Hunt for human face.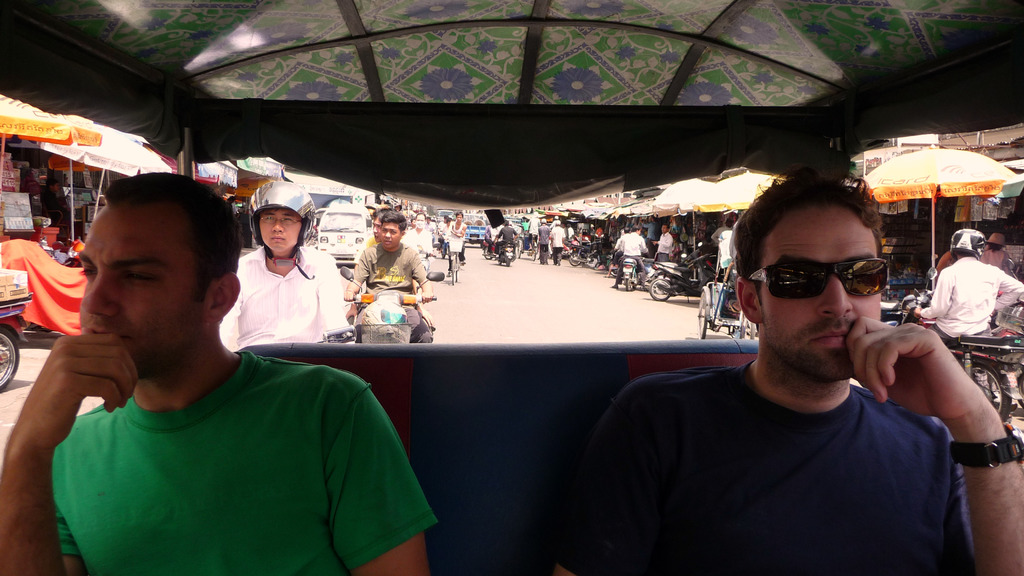
Hunted down at 660/225/668/234.
